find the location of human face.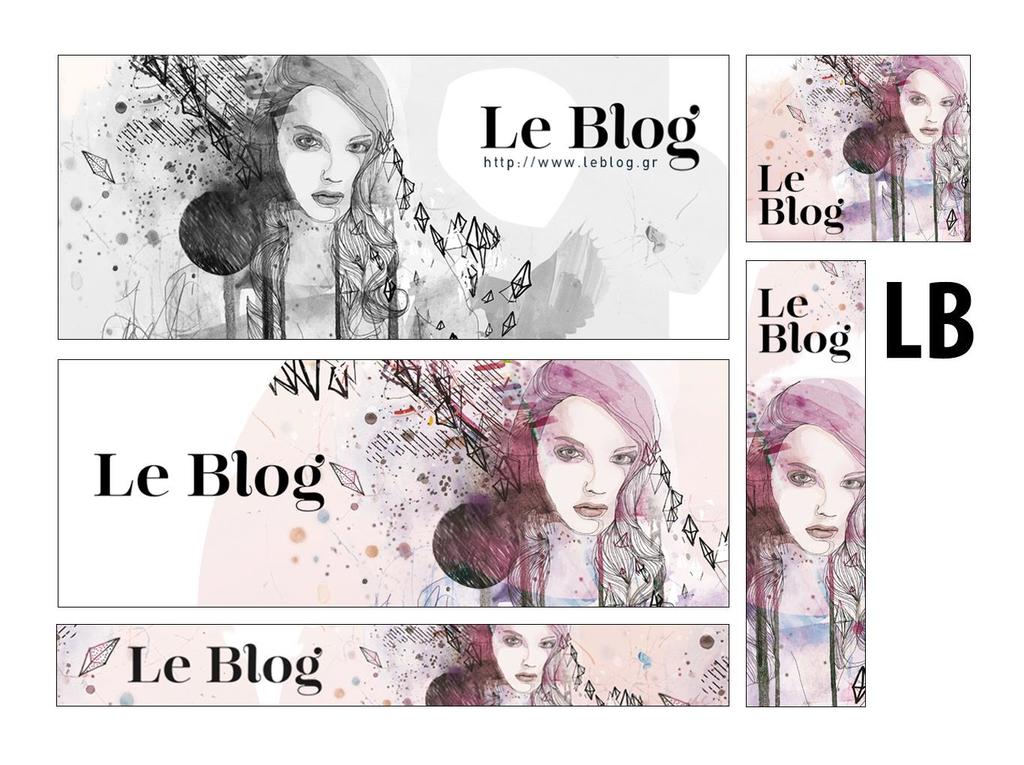
Location: select_region(768, 426, 867, 553).
